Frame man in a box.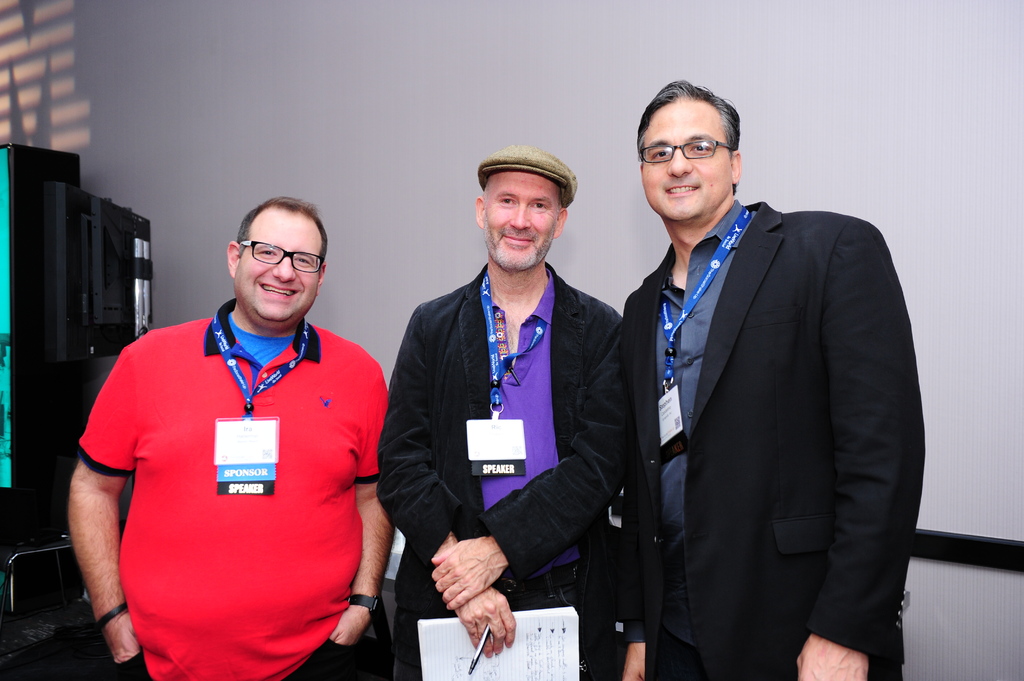
bbox=(61, 177, 392, 679).
